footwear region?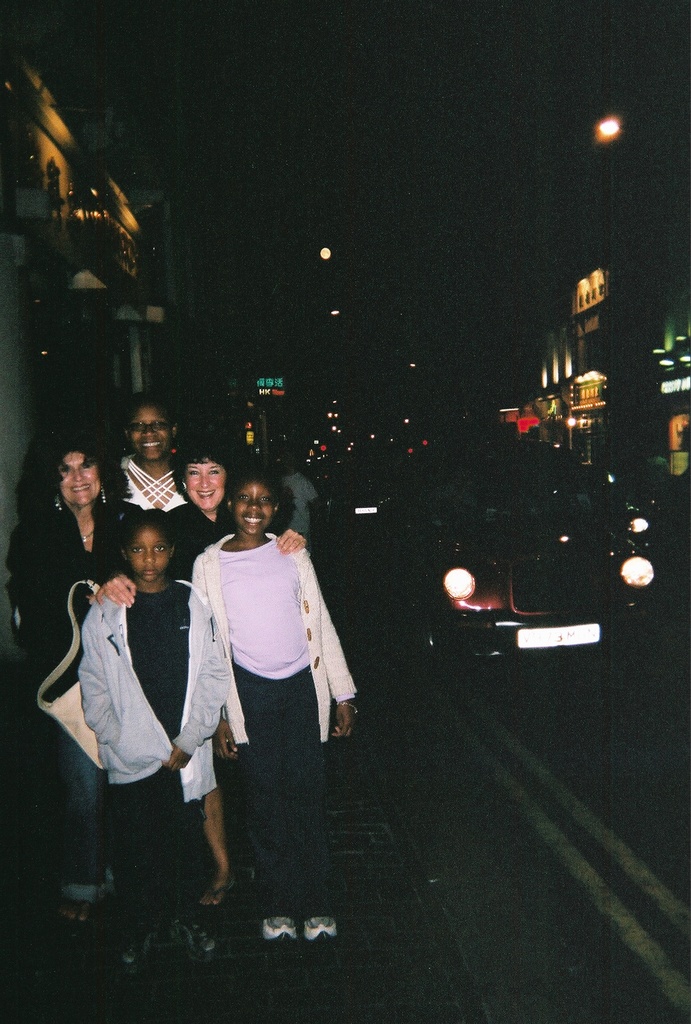
rect(260, 916, 297, 943)
